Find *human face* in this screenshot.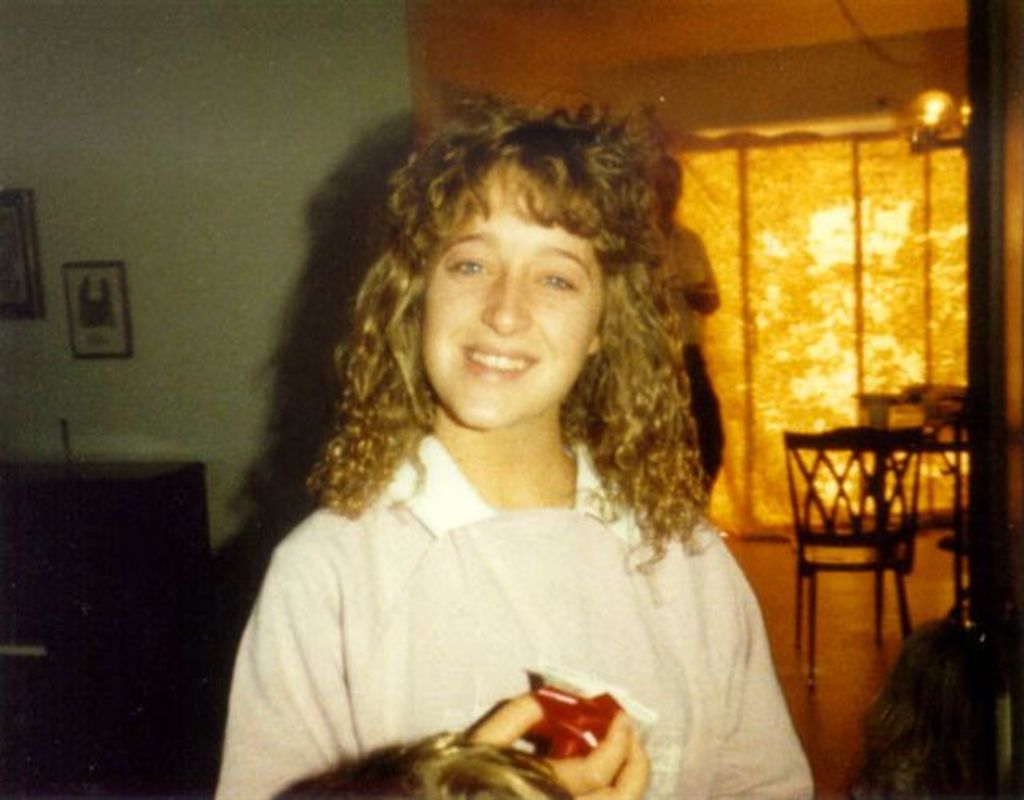
The bounding box for *human face* is l=424, t=144, r=611, b=418.
